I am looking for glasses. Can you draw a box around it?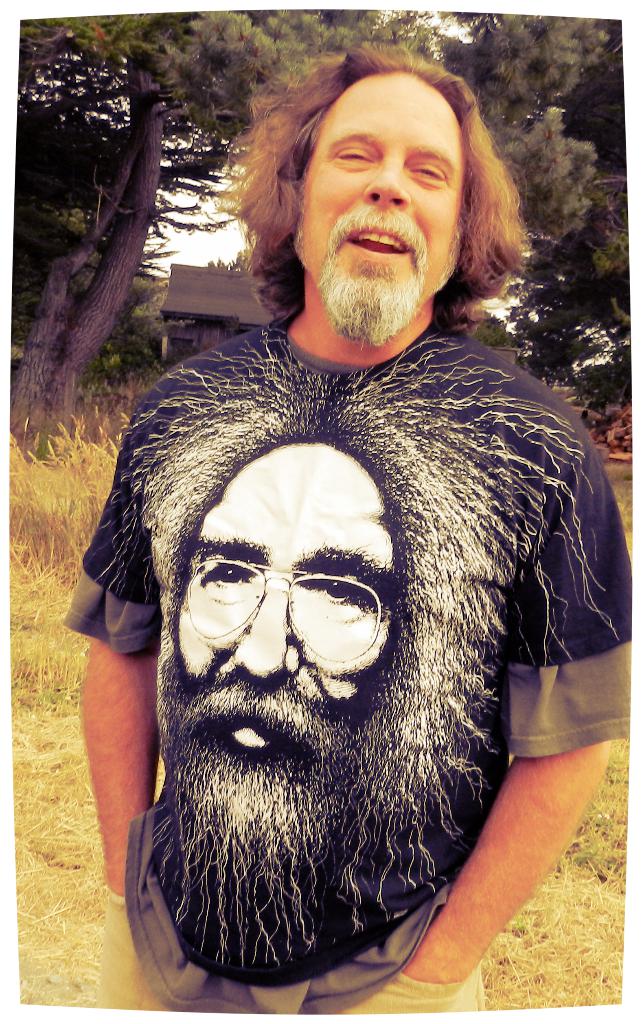
Sure, the bounding box is (181, 554, 390, 665).
